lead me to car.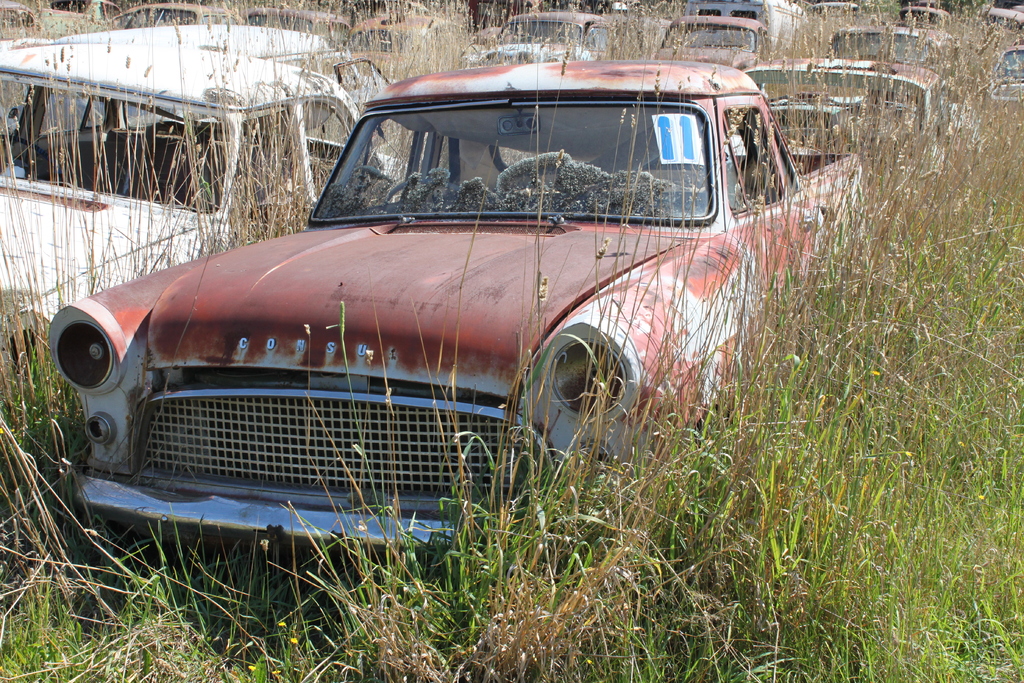
Lead to region(0, 47, 361, 365).
